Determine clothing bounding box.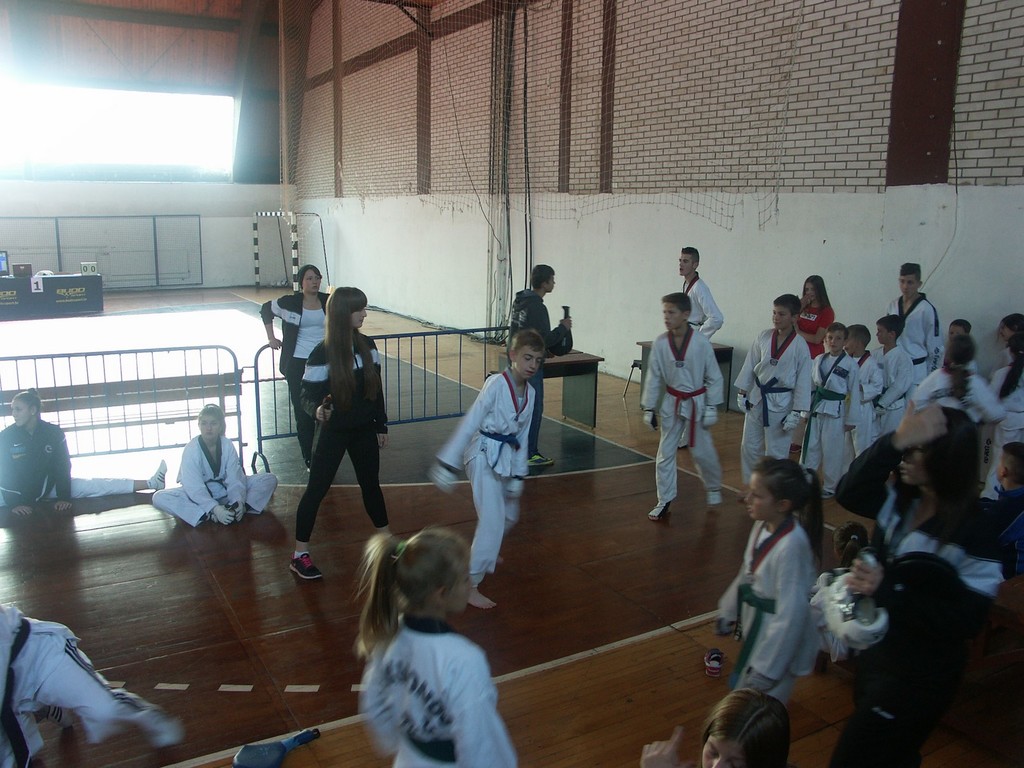
Determined: l=503, t=282, r=575, b=456.
